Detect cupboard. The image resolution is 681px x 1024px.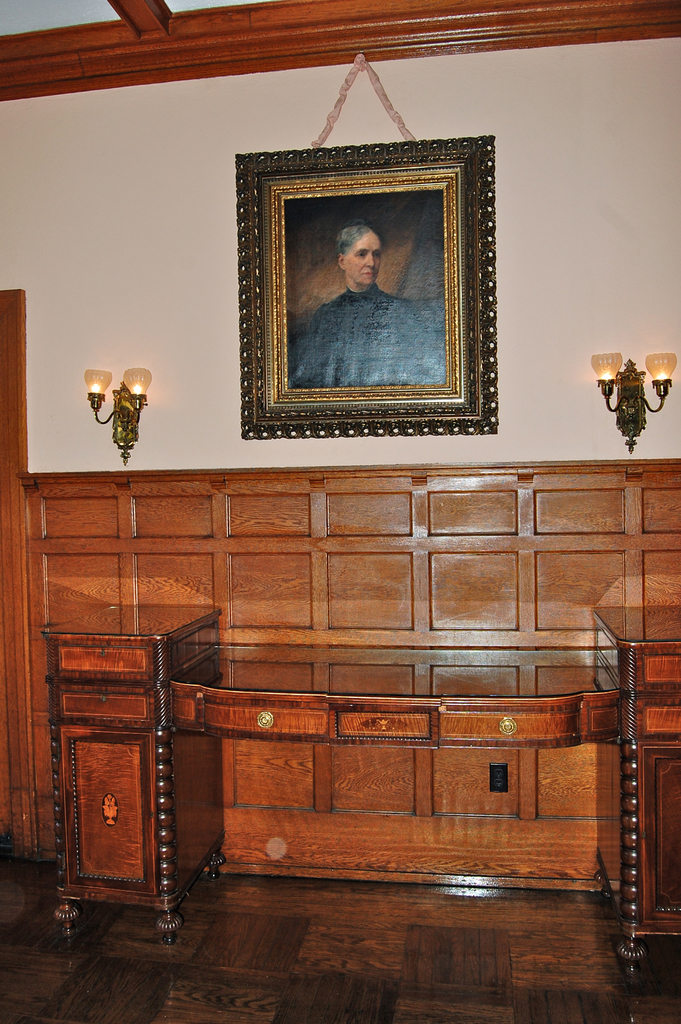
pyautogui.locateOnScreen(4, 281, 680, 940).
